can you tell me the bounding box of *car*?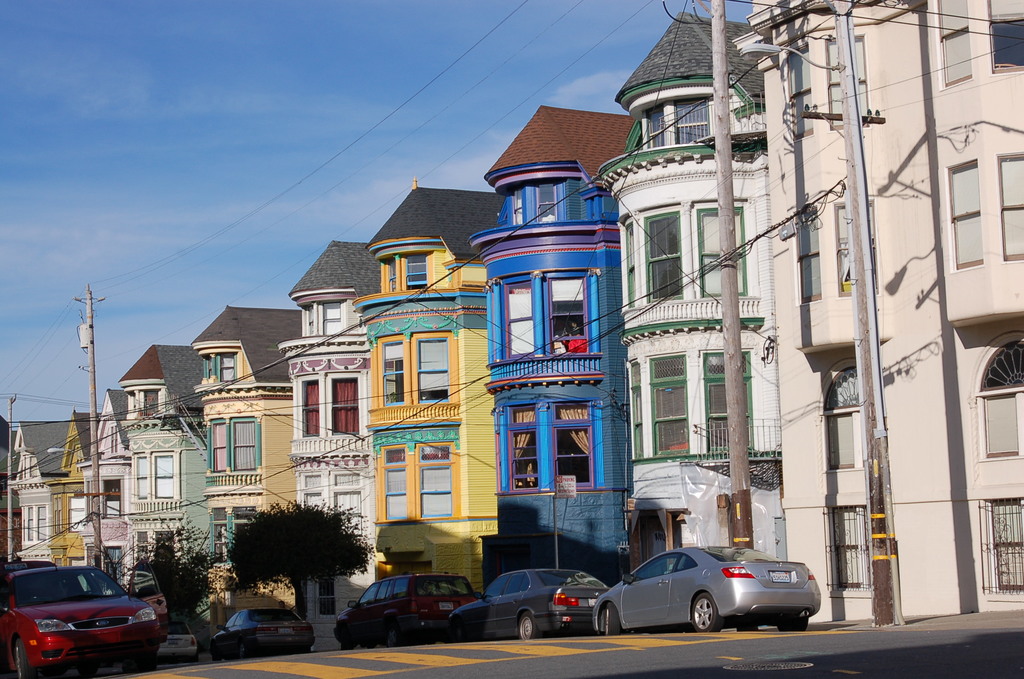
x1=159 y1=621 x2=198 y2=661.
